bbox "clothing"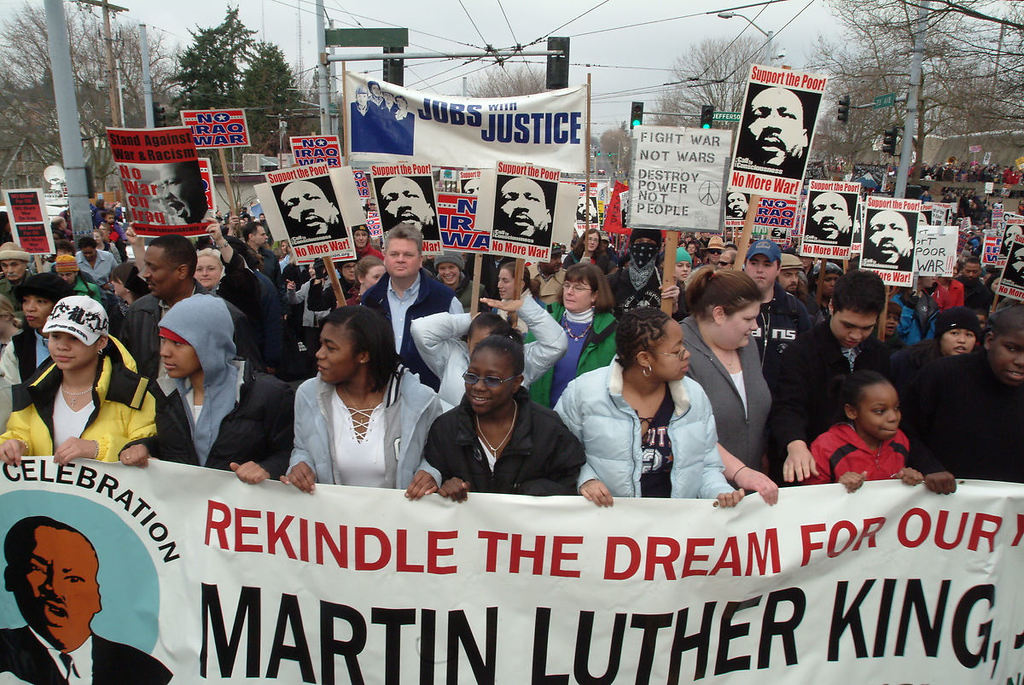
rect(352, 252, 452, 396)
